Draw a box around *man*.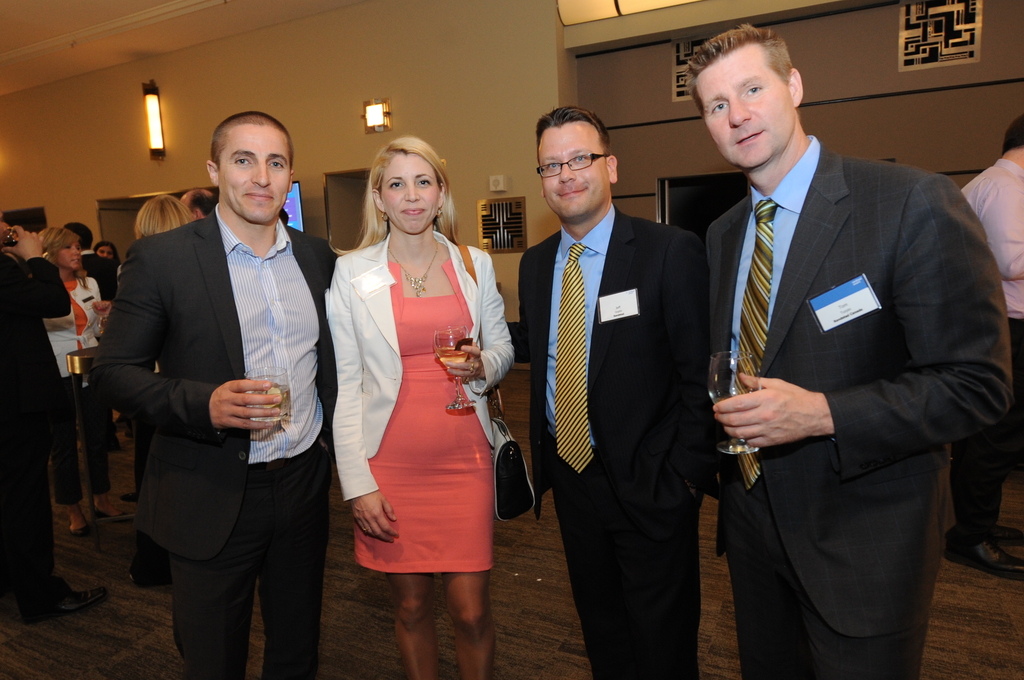
select_region(513, 108, 706, 679).
